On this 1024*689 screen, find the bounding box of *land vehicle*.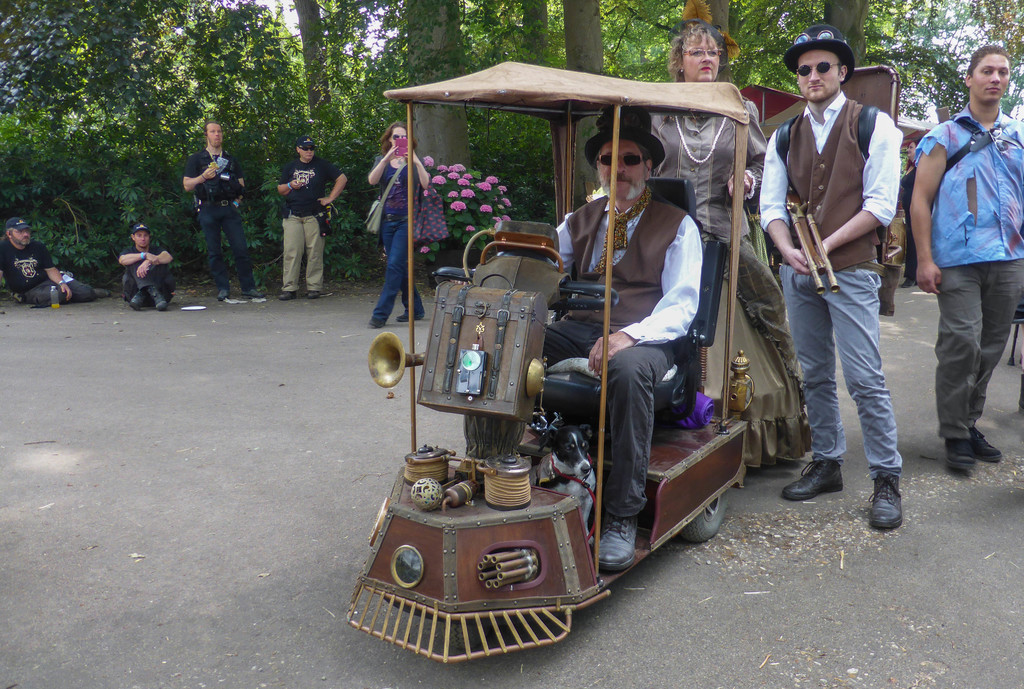
Bounding box: pyautogui.locateOnScreen(337, 88, 774, 672).
